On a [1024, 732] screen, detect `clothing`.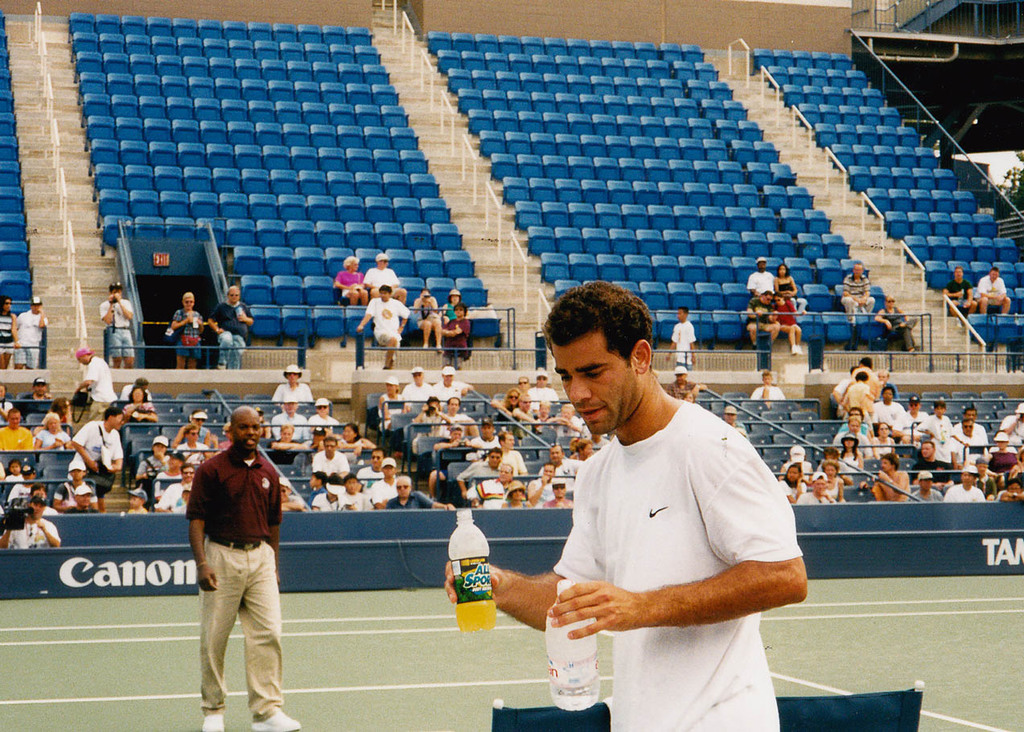
(x1=445, y1=317, x2=468, y2=368).
